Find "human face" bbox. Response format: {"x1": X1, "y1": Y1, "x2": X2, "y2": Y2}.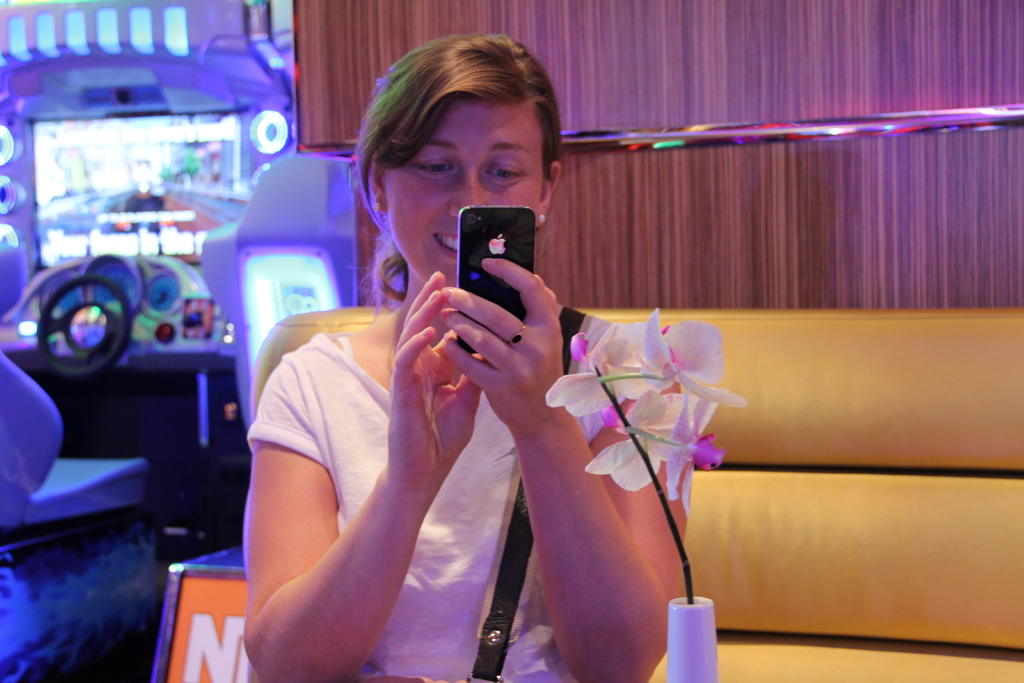
{"x1": 383, "y1": 94, "x2": 542, "y2": 290}.
